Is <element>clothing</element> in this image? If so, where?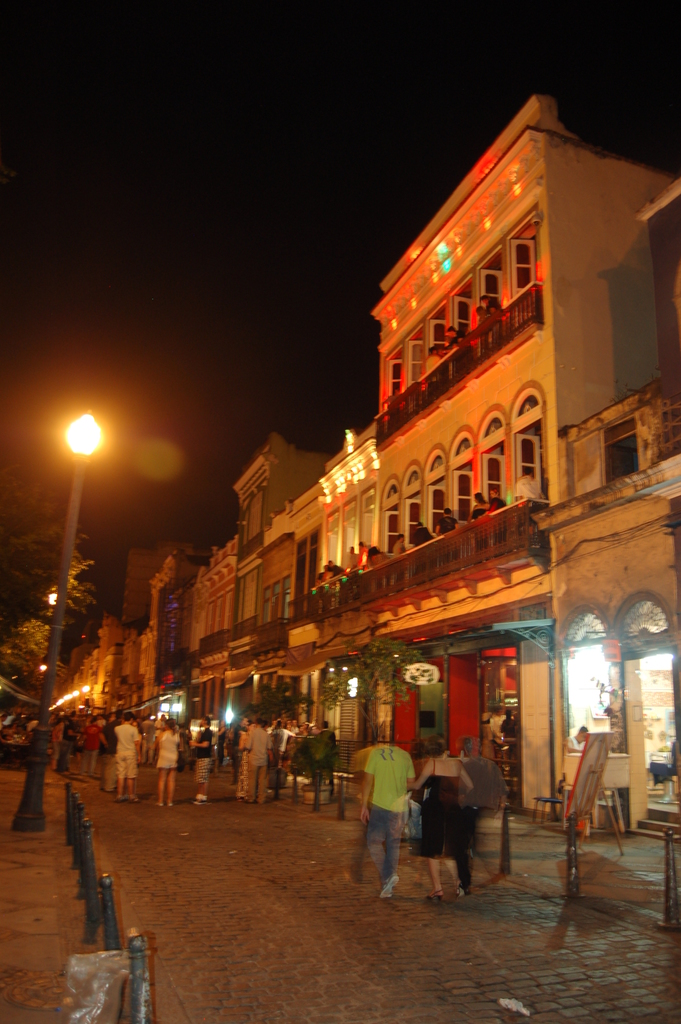
Yes, at locate(438, 517, 455, 529).
